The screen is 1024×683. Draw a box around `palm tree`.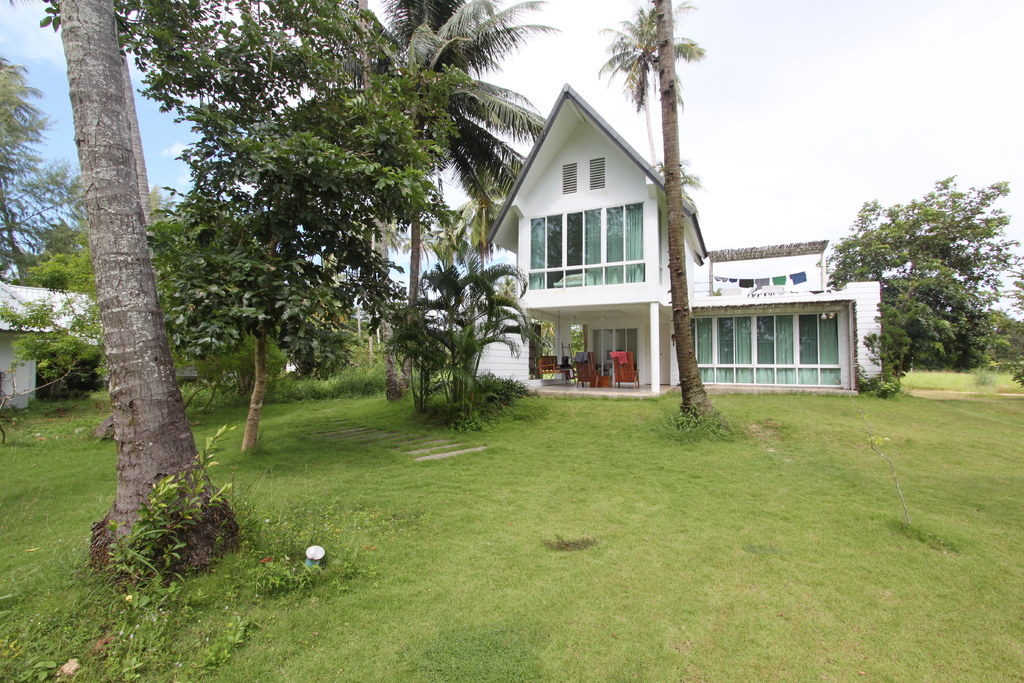
x1=375, y1=0, x2=562, y2=306.
